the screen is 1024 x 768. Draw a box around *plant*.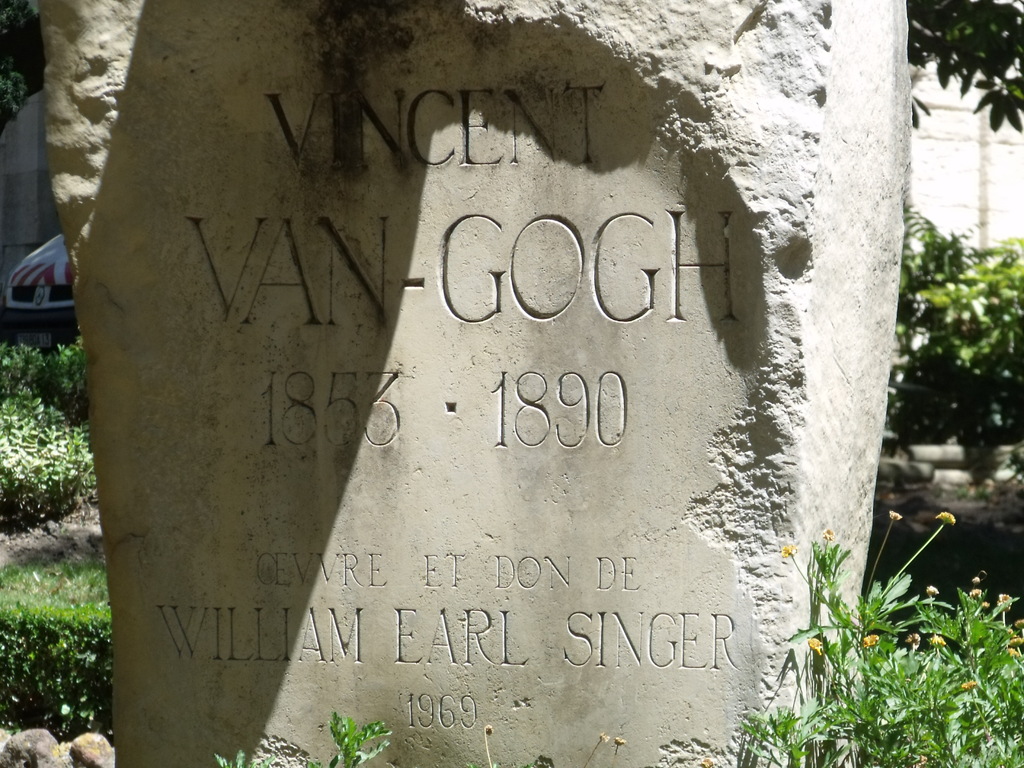
217 746 275 767.
